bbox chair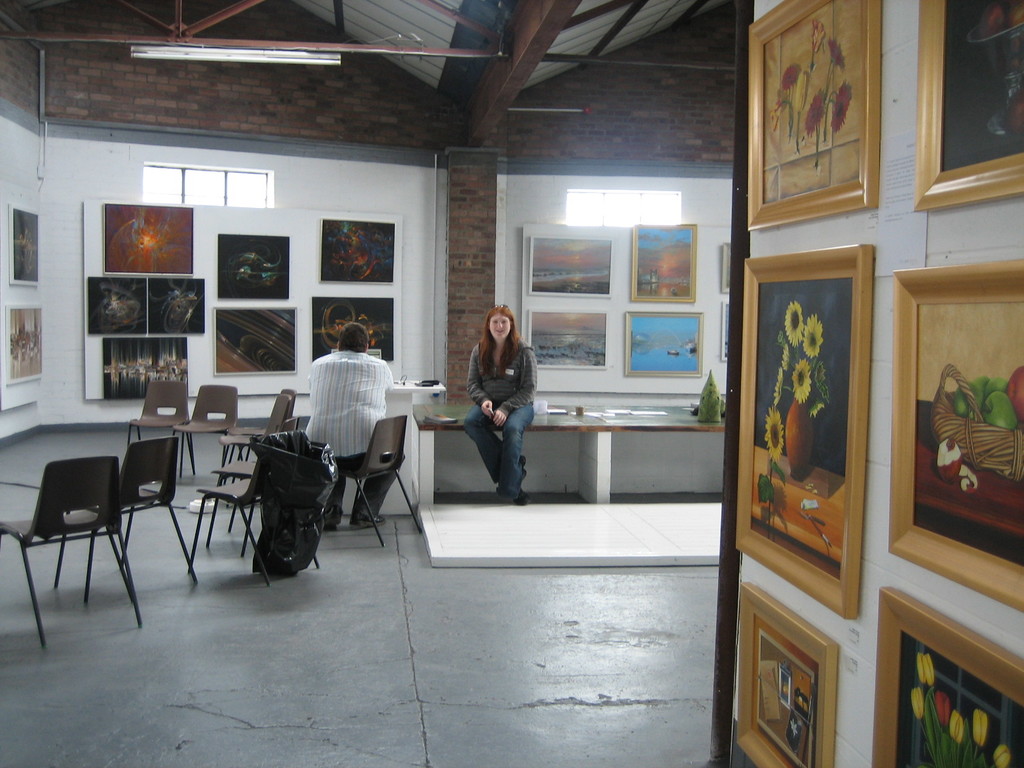
77/436/202/600
